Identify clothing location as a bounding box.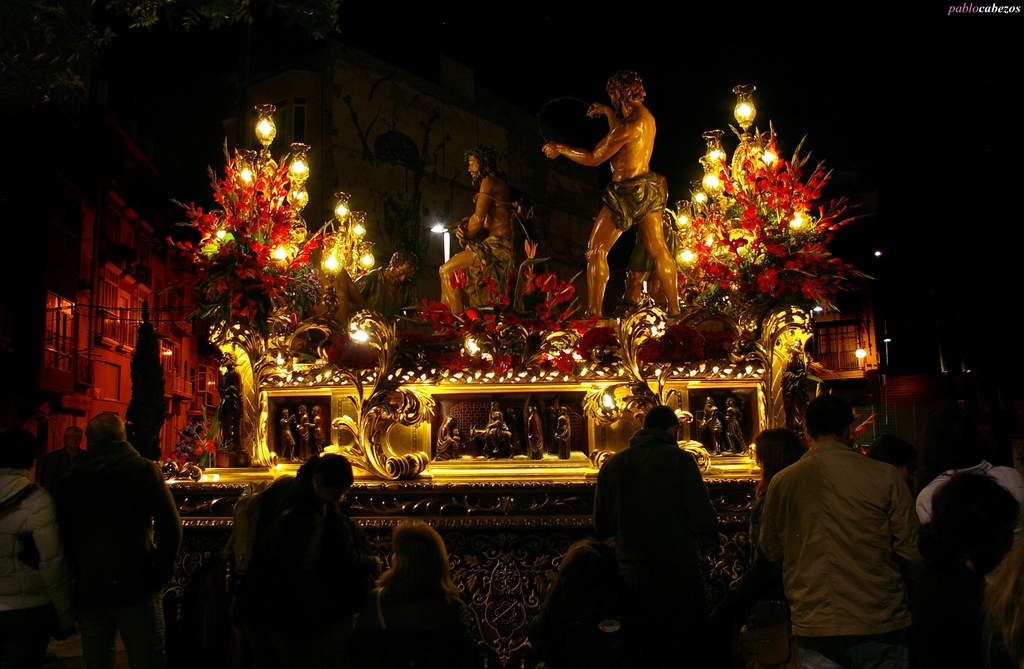
bbox=[0, 467, 61, 622].
